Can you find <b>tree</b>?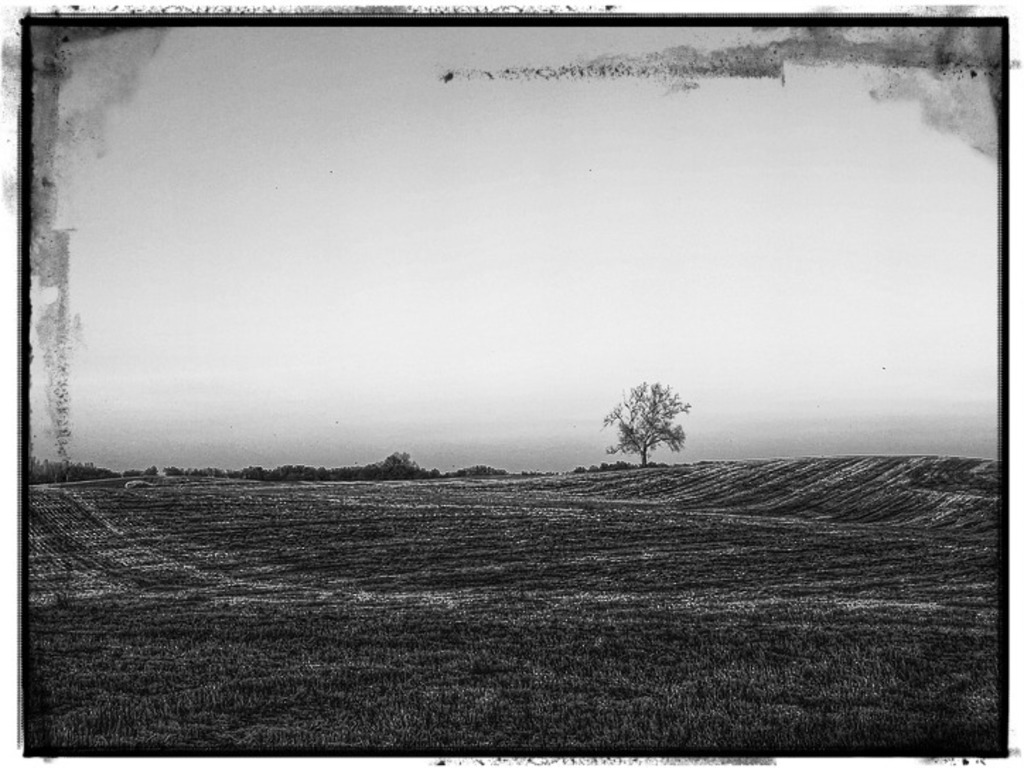
Yes, bounding box: rect(610, 361, 702, 474).
